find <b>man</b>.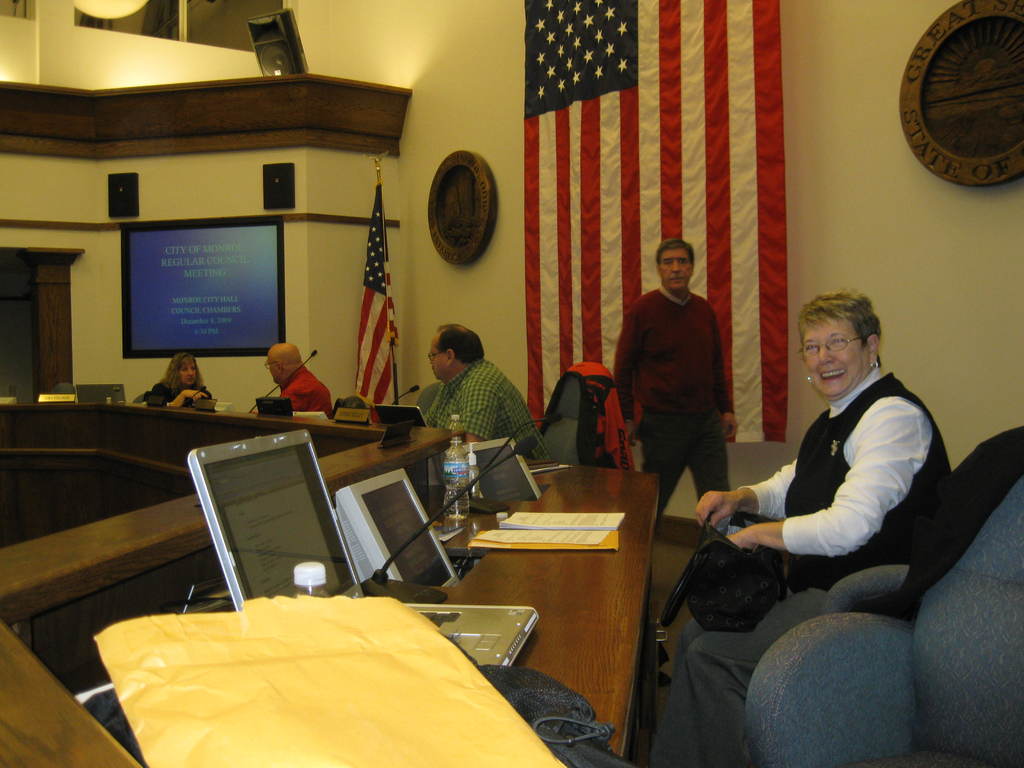
x1=426, y1=322, x2=556, y2=467.
